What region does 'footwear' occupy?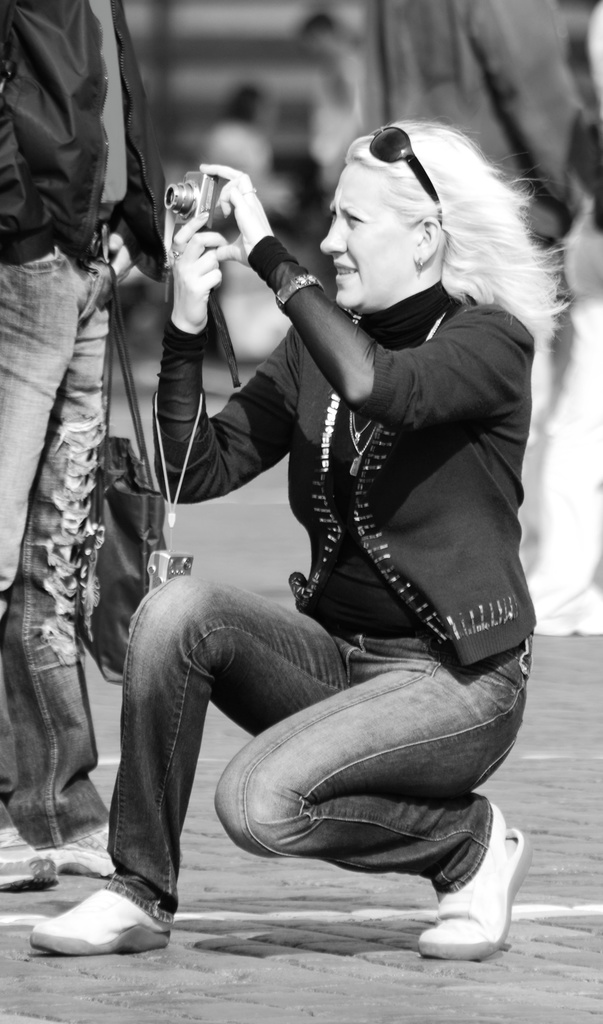
411/808/538/960.
